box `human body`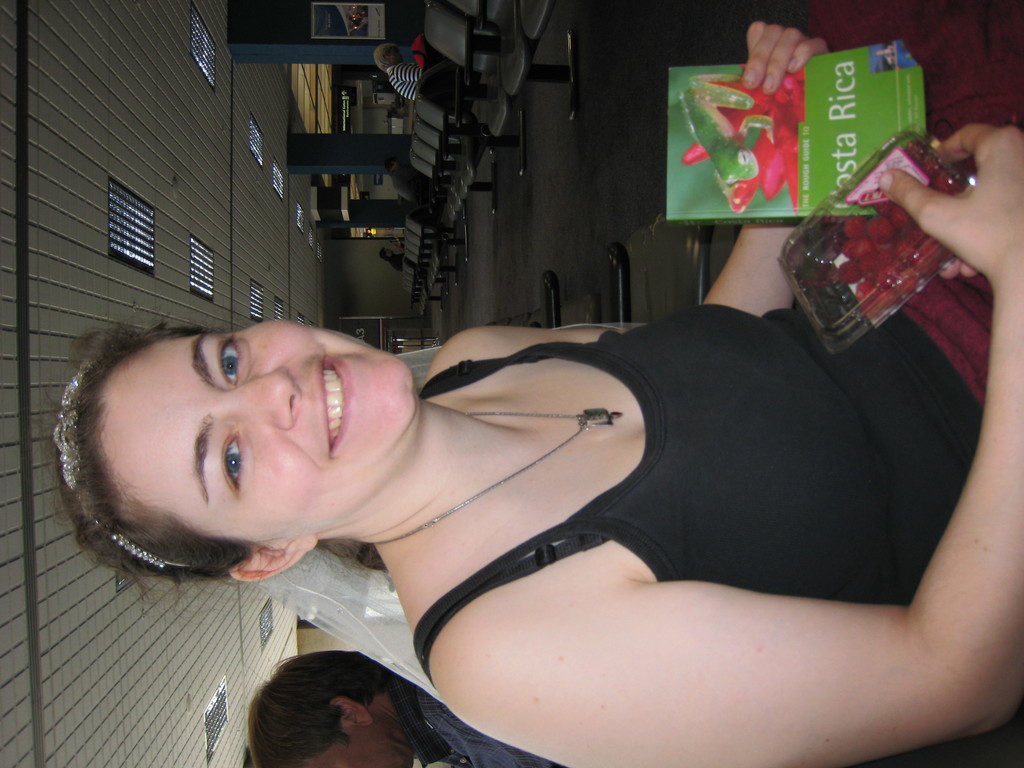
l=384, t=667, r=566, b=767
